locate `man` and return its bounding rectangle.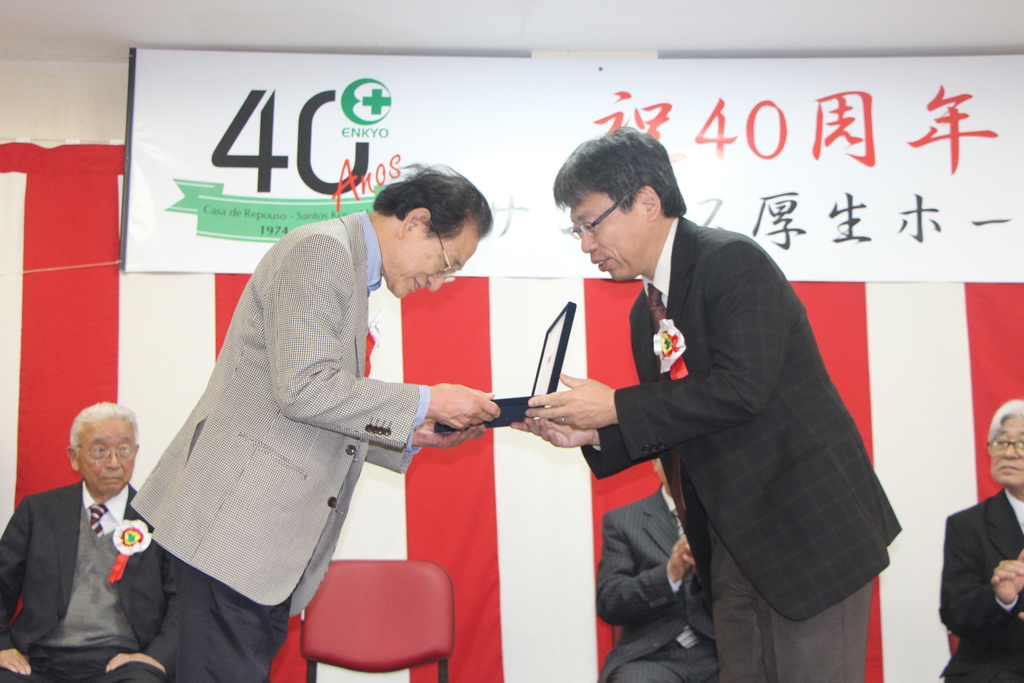
(left=0, top=396, right=177, bottom=681).
